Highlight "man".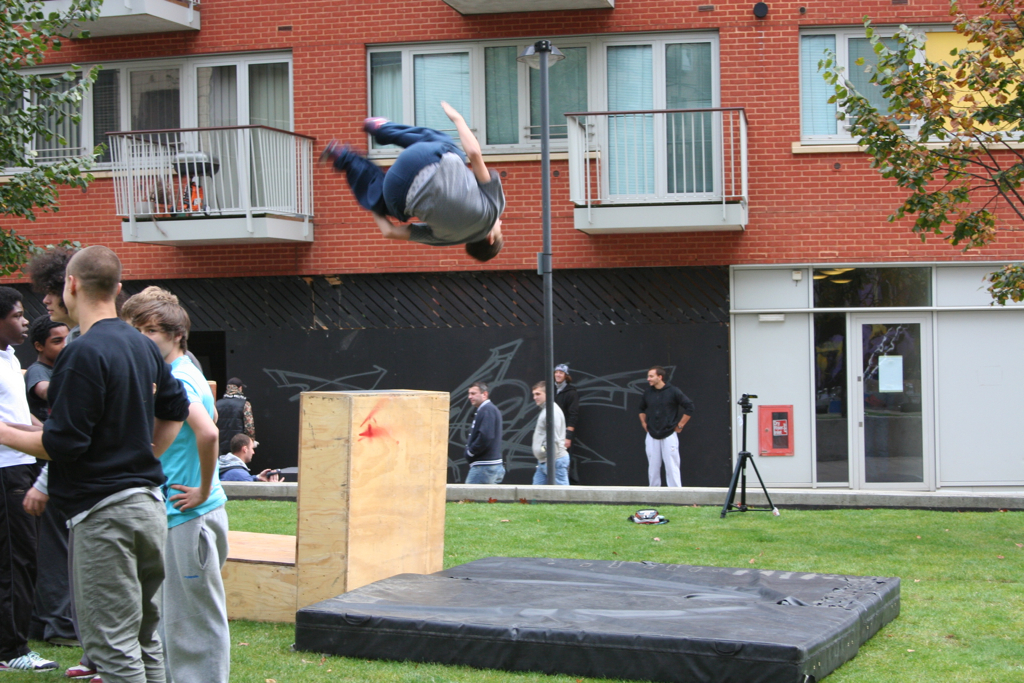
Highlighted region: bbox=(530, 380, 573, 484).
